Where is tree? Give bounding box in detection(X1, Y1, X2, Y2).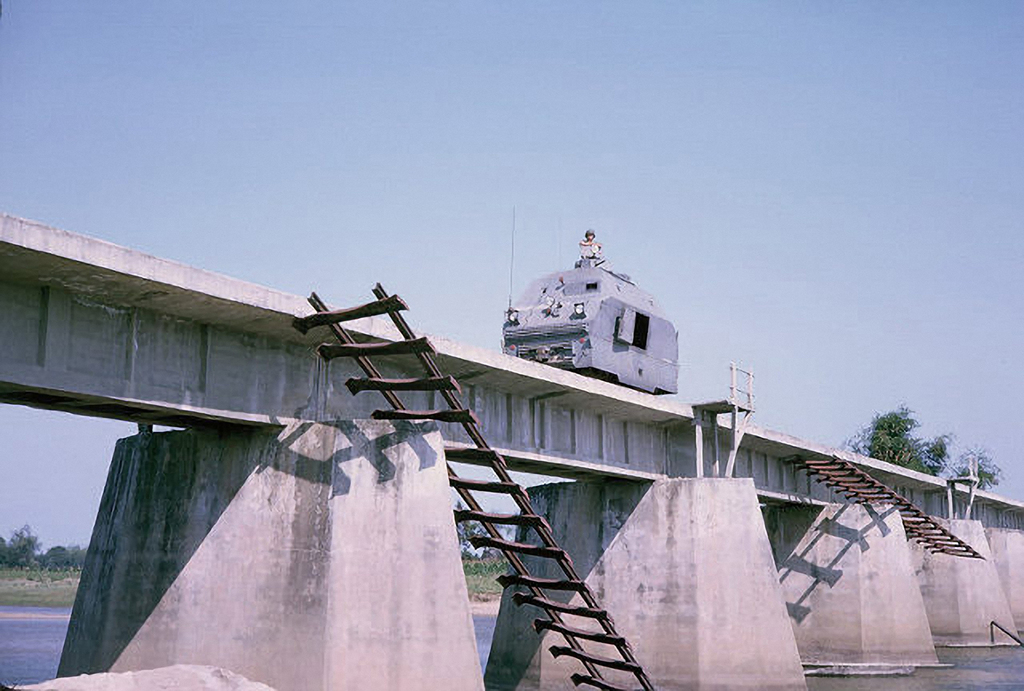
detection(10, 523, 37, 564).
